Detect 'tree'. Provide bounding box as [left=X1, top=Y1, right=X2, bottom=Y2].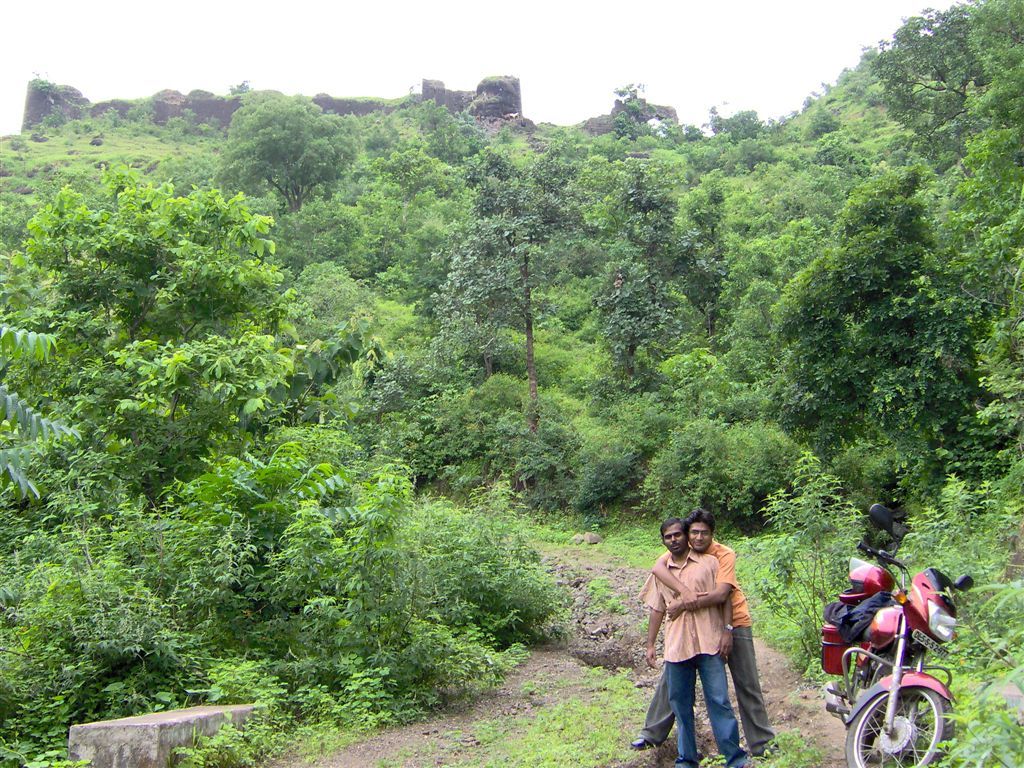
[left=865, top=2, right=991, bottom=160].
